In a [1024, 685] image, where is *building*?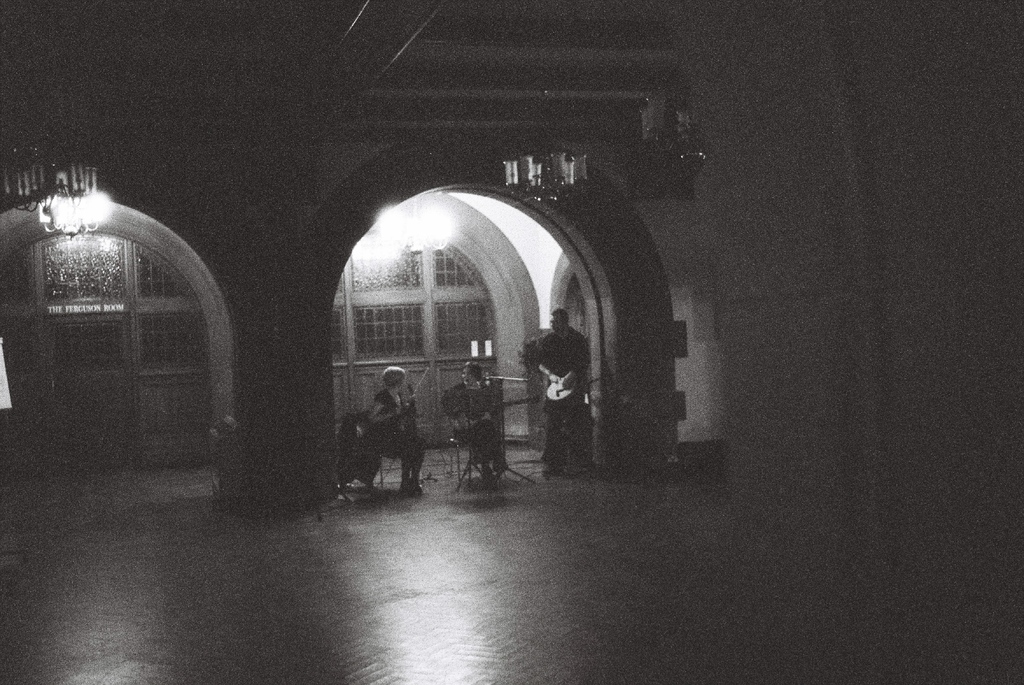
region(0, 0, 1023, 684).
